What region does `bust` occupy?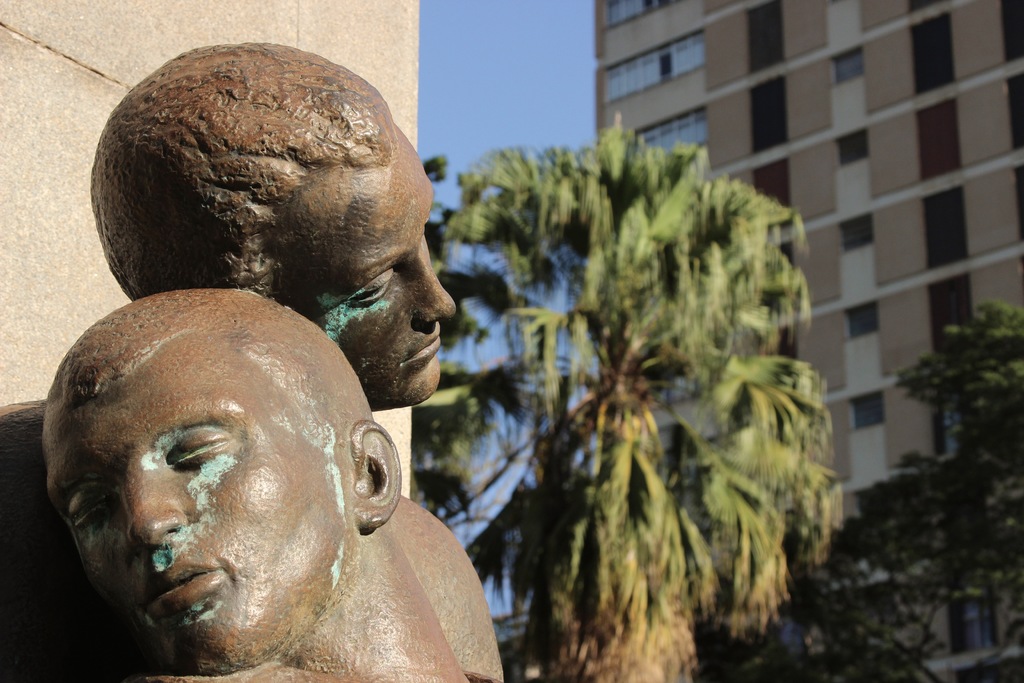
{"left": 36, "top": 285, "right": 479, "bottom": 682}.
